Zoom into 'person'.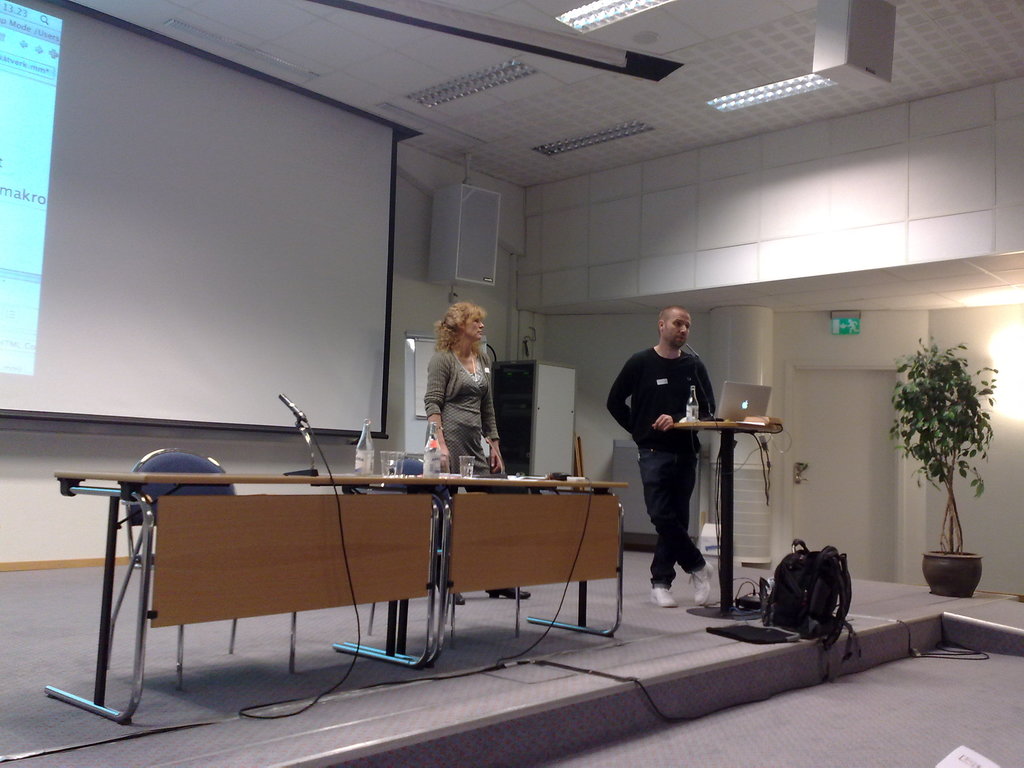
Zoom target: <bbox>607, 306, 716, 611</bbox>.
